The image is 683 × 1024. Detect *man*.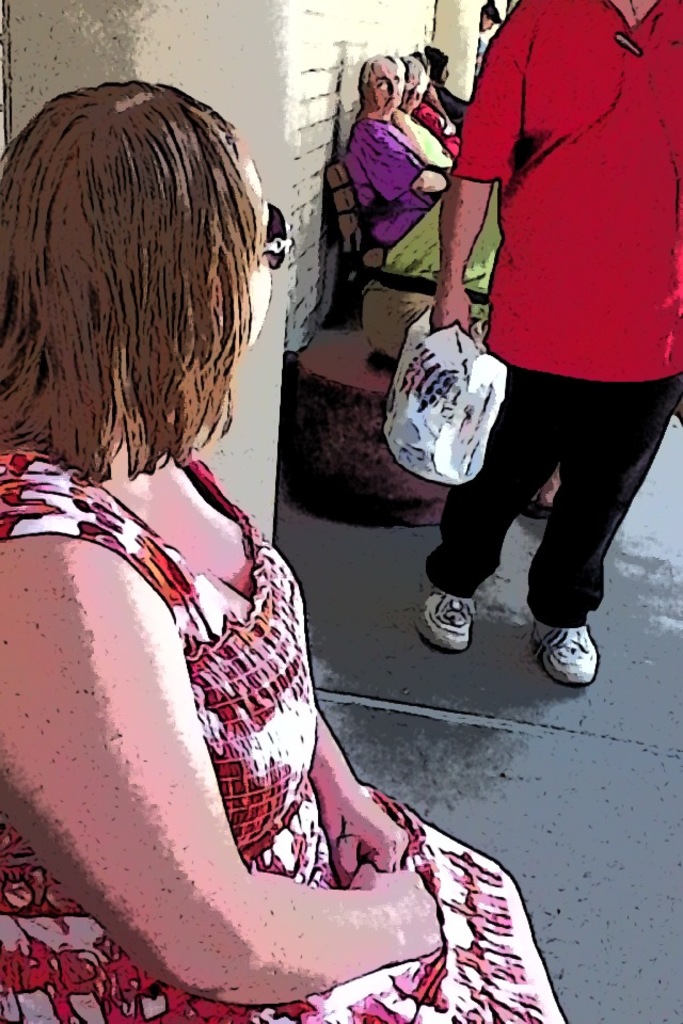
Detection: <region>427, 0, 673, 660</region>.
